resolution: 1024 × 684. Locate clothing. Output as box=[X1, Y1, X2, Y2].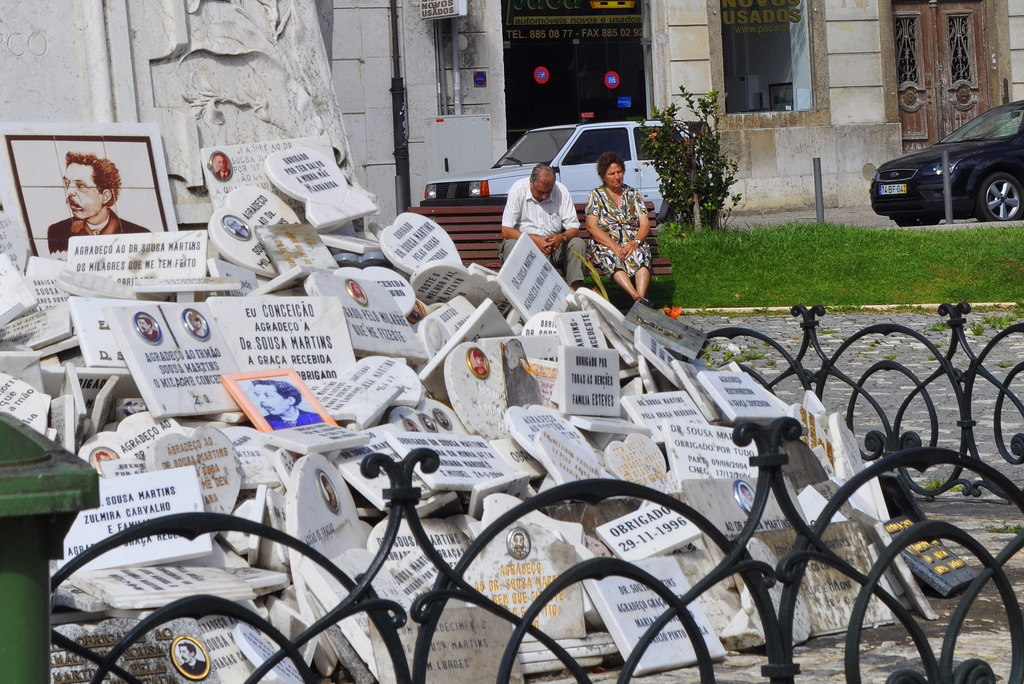
box=[497, 234, 588, 284].
